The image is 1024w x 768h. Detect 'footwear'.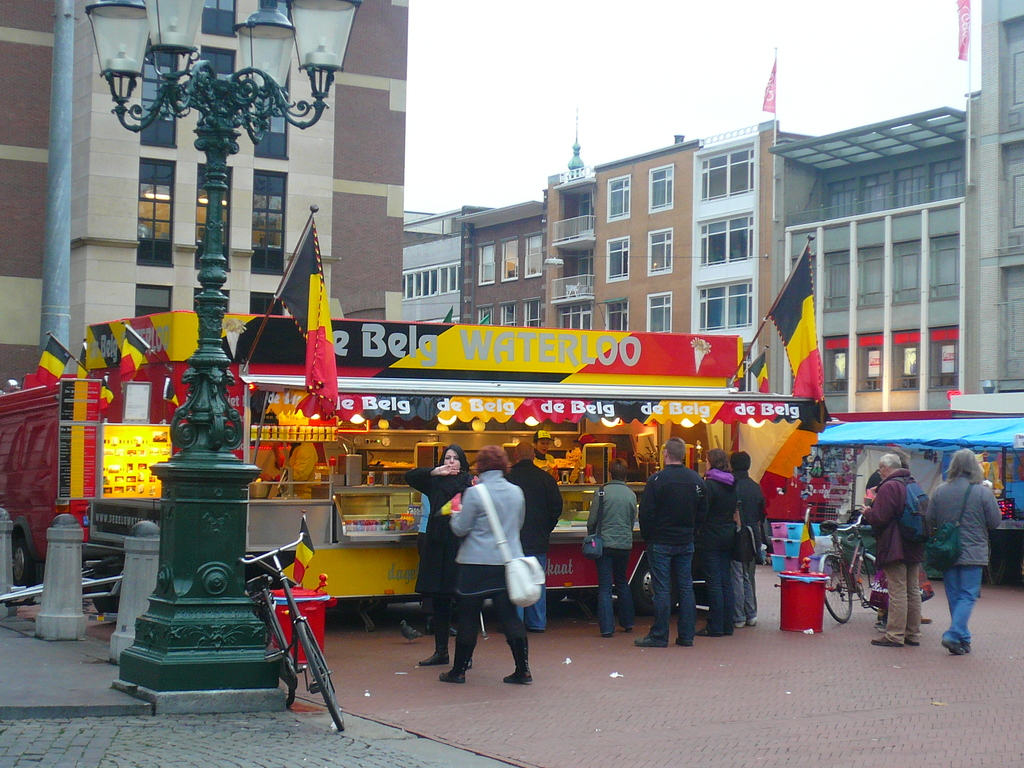
Detection: [left=921, top=616, right=935, bottom=626].
